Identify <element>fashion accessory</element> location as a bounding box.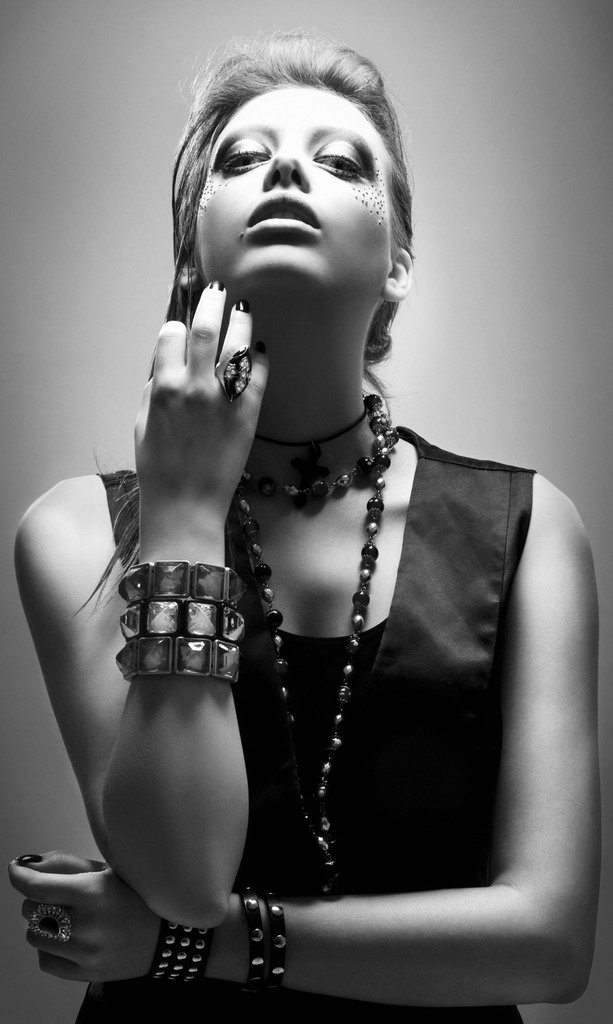
rect(147, 916, 213, 981).
